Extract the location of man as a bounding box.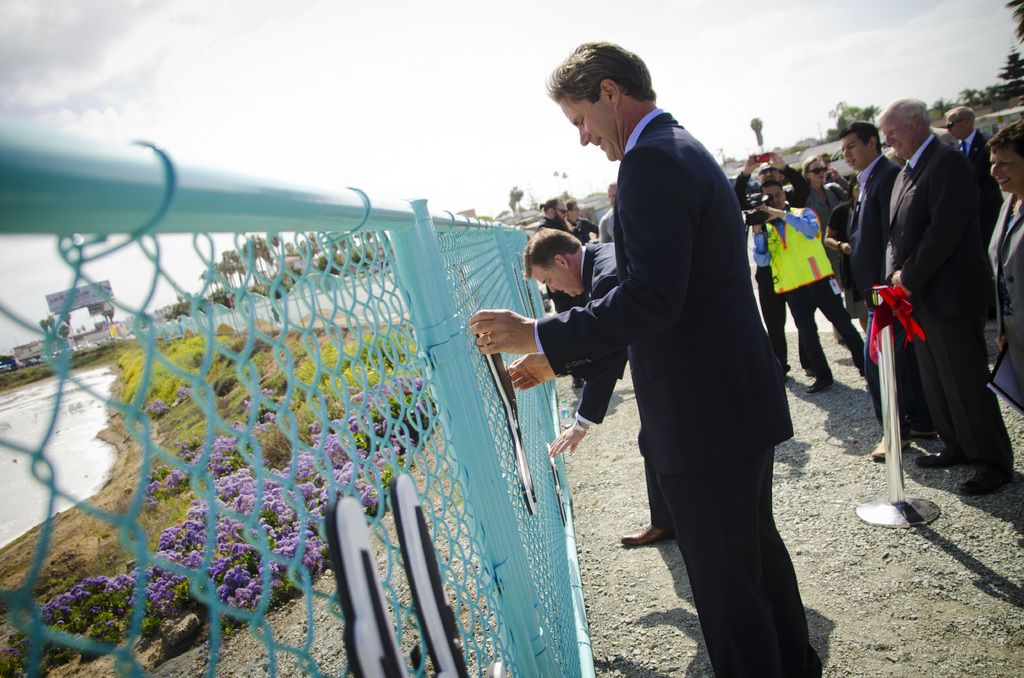
<region>461, 45, 823, 677</region>.
